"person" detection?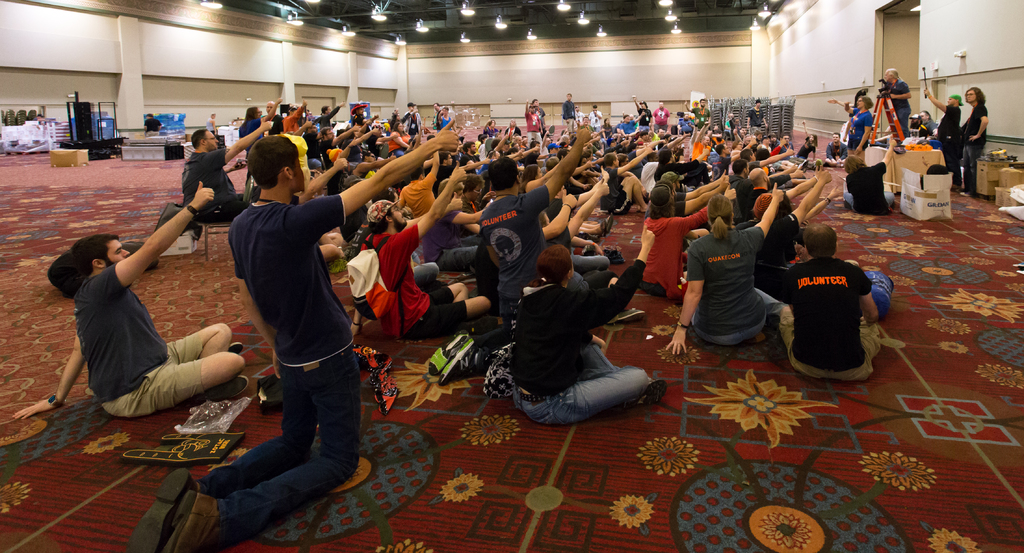
l=880, t=67, r=912, b=155
